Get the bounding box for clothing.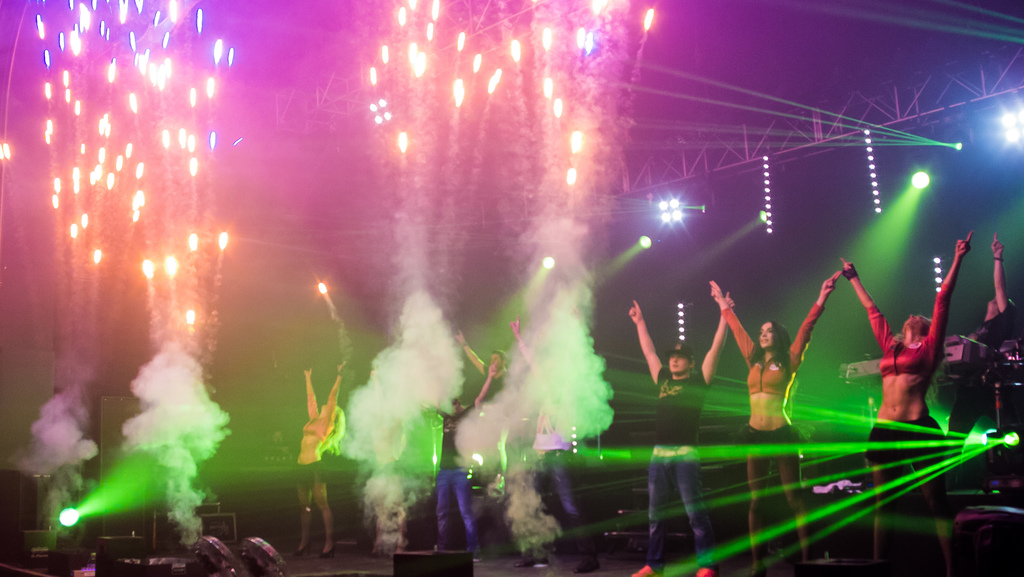
pyautogui.locateOnScreen(483, 361, 506, 477).
